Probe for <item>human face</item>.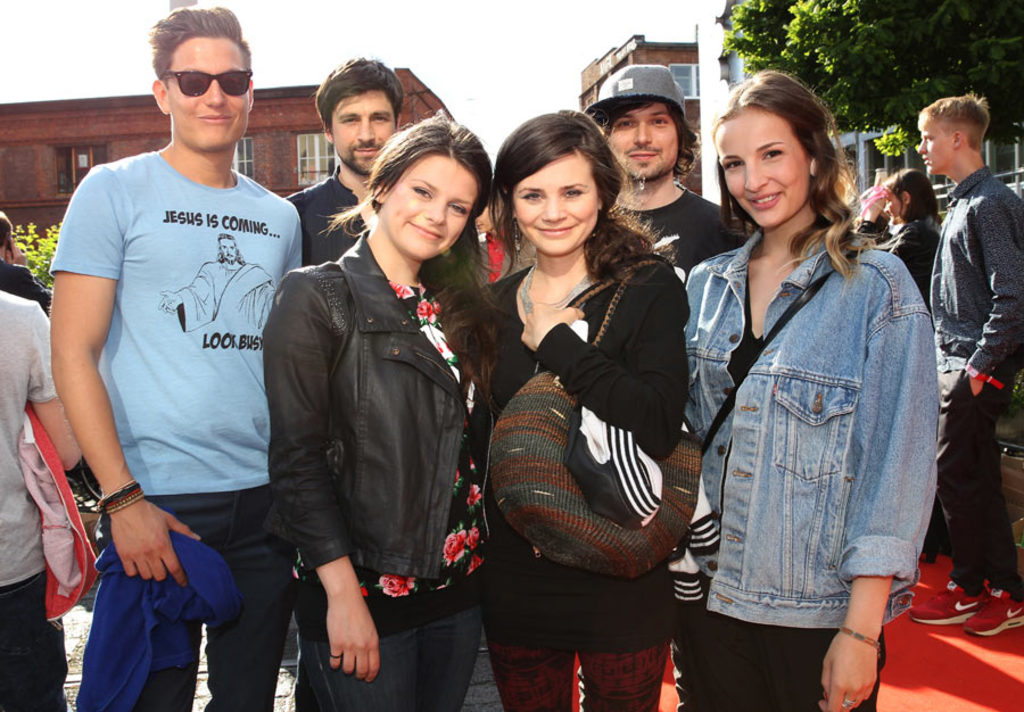
Probe result: (887, 196, 900, 215).
